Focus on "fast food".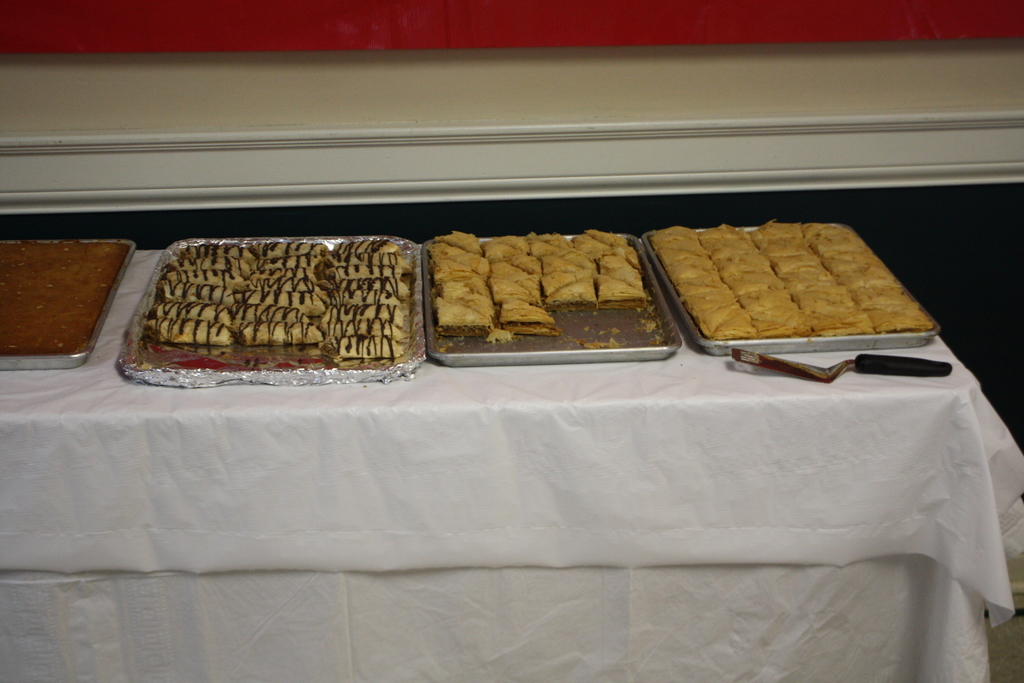
Focused at <bbox>246, 301, 314, 322</bbox>.
